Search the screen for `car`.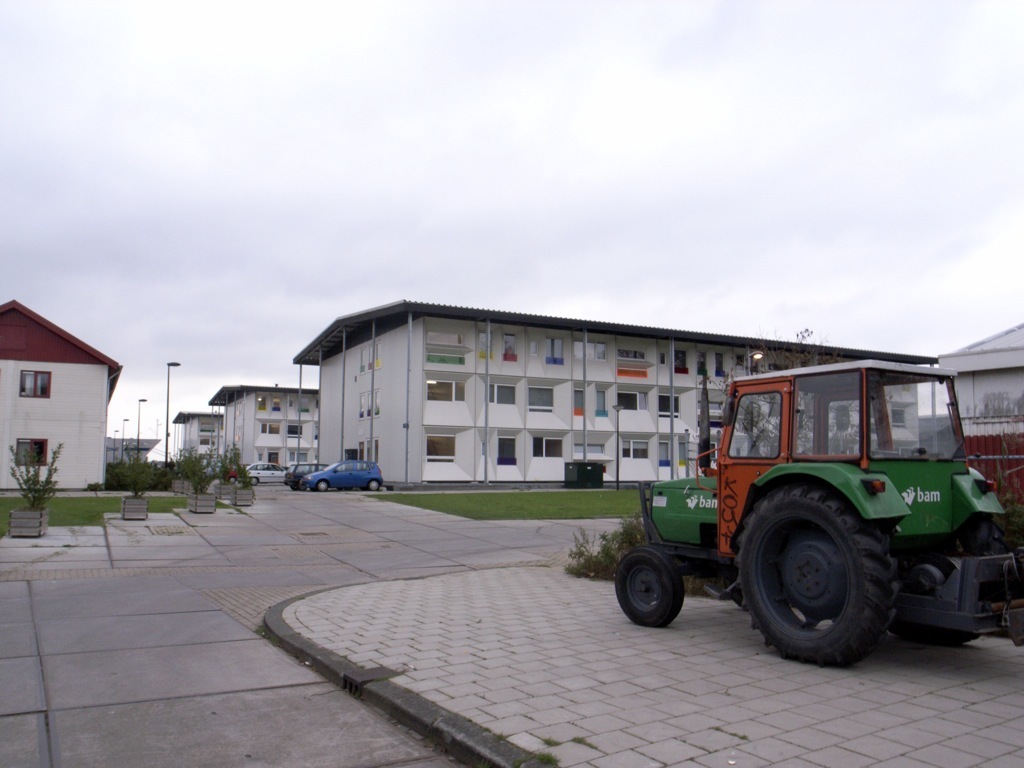
Found at 295/459/387/491.
